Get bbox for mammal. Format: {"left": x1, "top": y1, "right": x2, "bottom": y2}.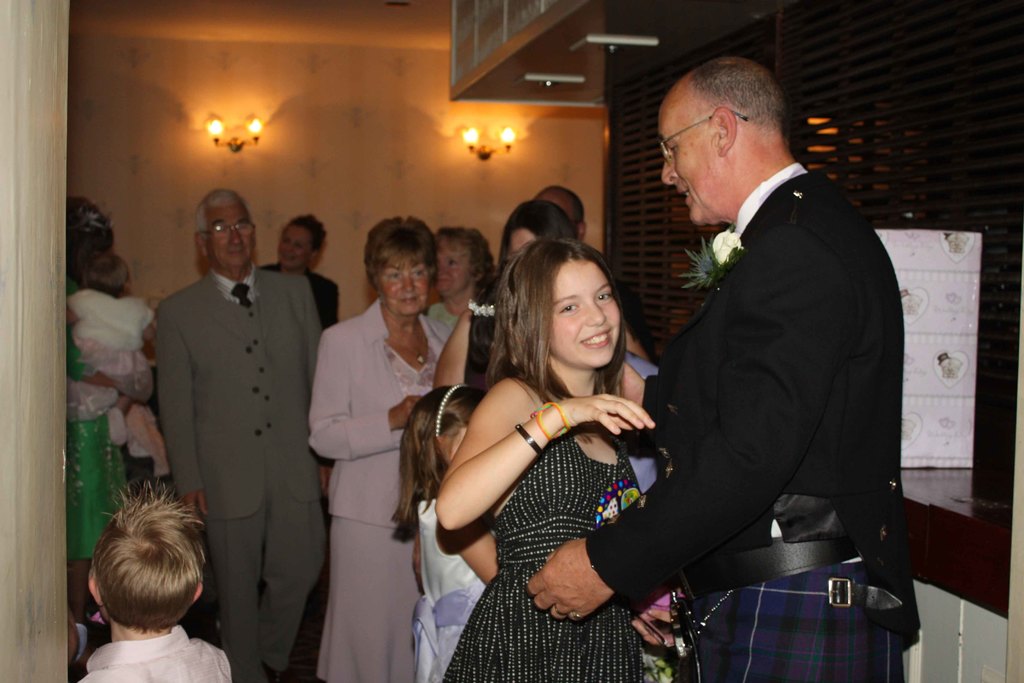
{"left": 595, "top": 62, "right": 924, "bottom": 682}.
